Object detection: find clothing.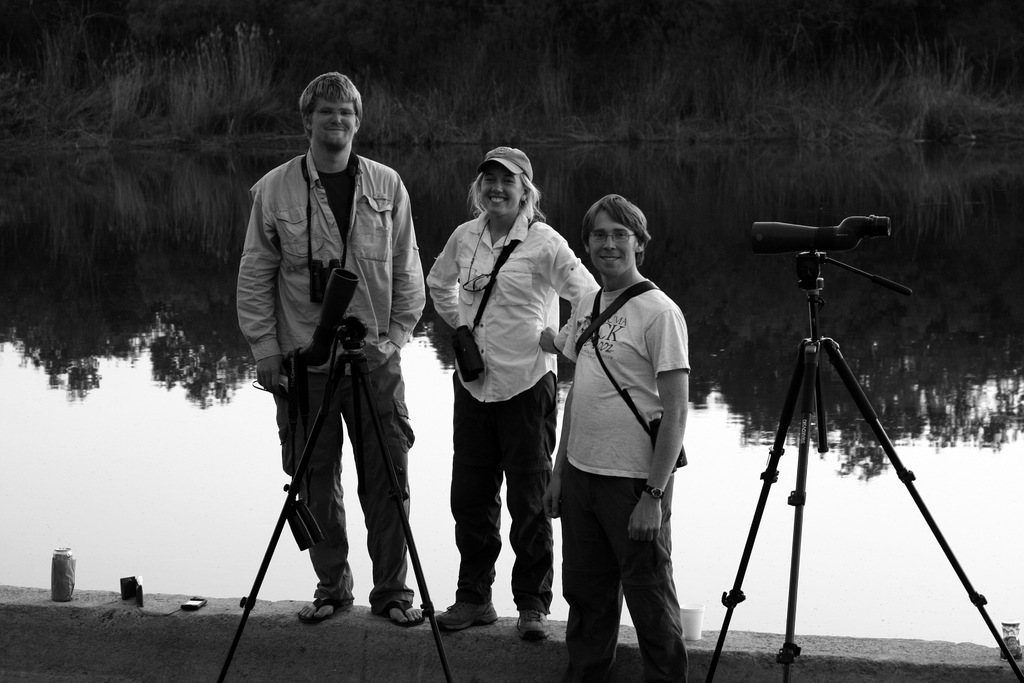
{"x1": 273, "y1": 363, "x2": 411, "y2": 600}.
